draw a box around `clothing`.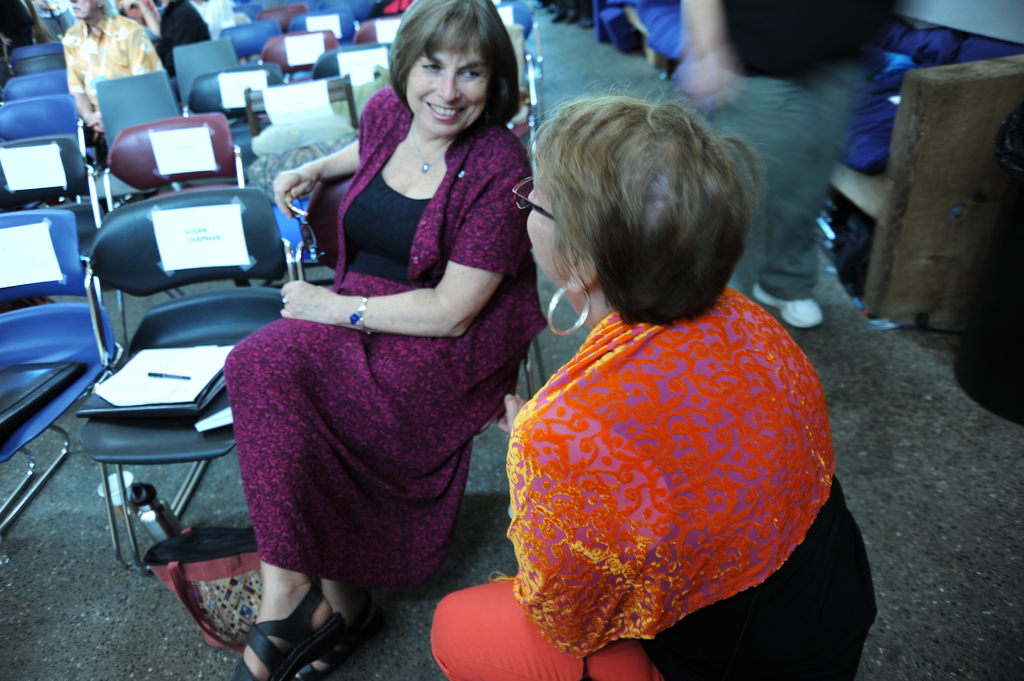
(left=428, top=280, right=879, bottom=680).
